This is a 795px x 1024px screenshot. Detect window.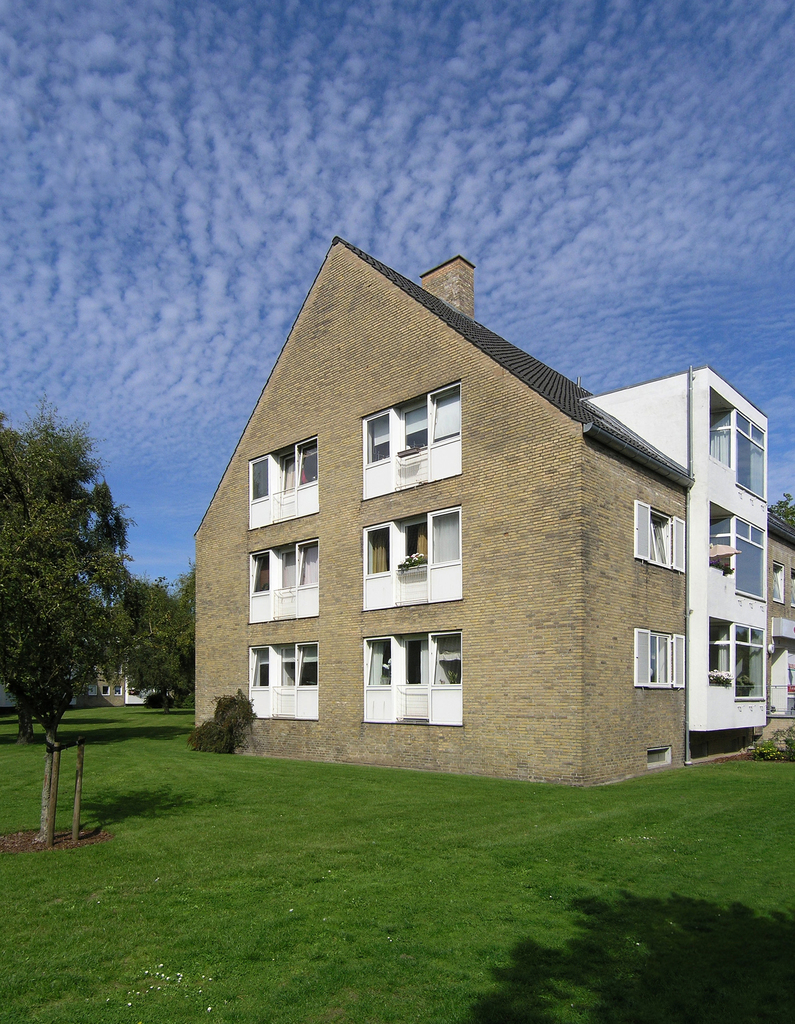
[631,625,689,690].
